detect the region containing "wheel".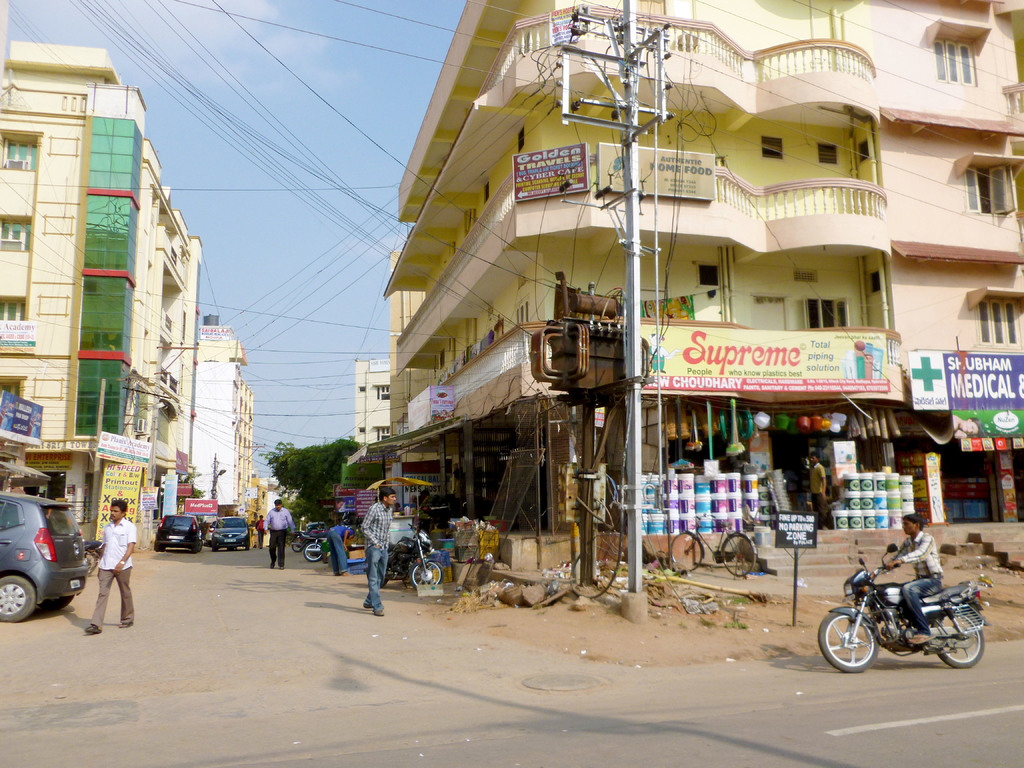
box=[412, 559, 444, 584].
